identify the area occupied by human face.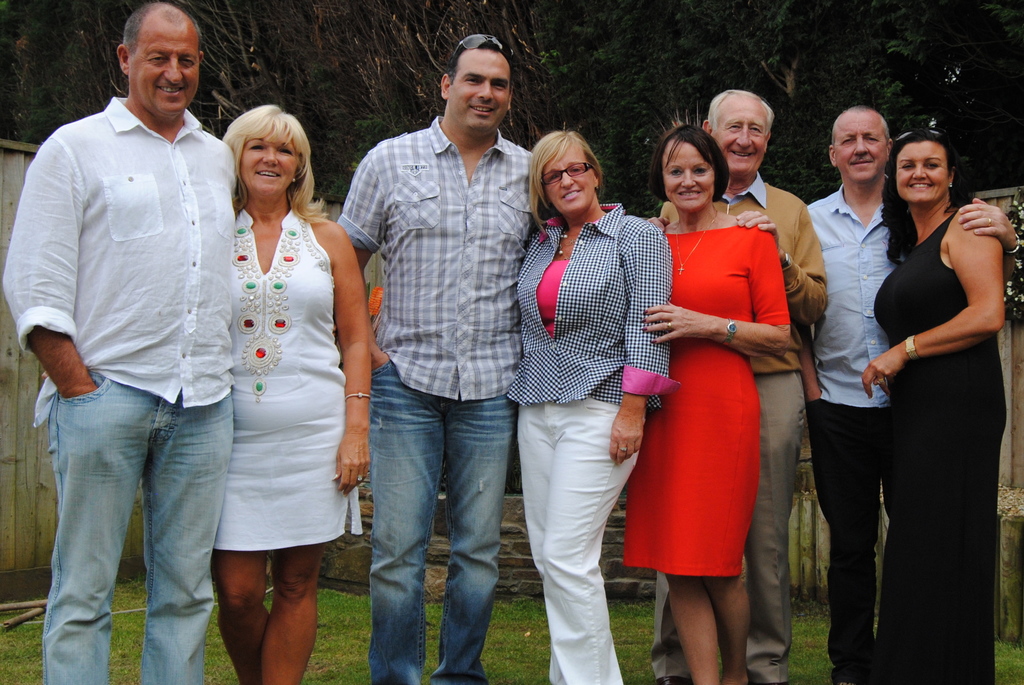
Area: [x1=897, y1=141, x2=952, y2=205].
